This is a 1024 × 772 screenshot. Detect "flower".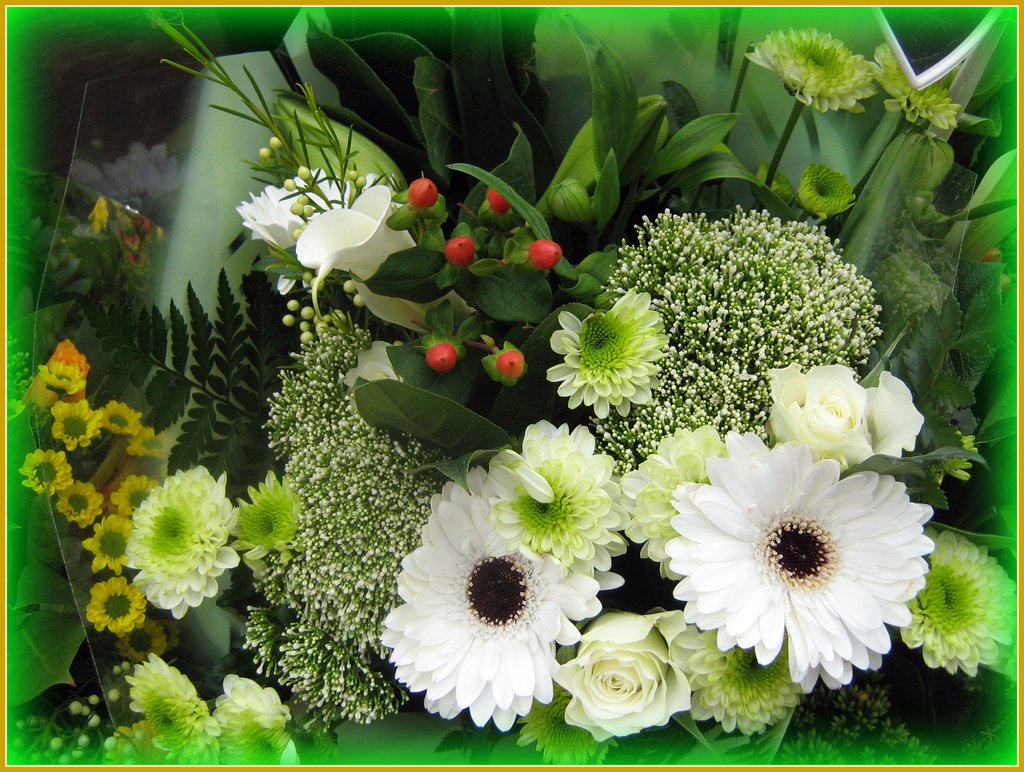
BBox(801, 163, 858, 213).
